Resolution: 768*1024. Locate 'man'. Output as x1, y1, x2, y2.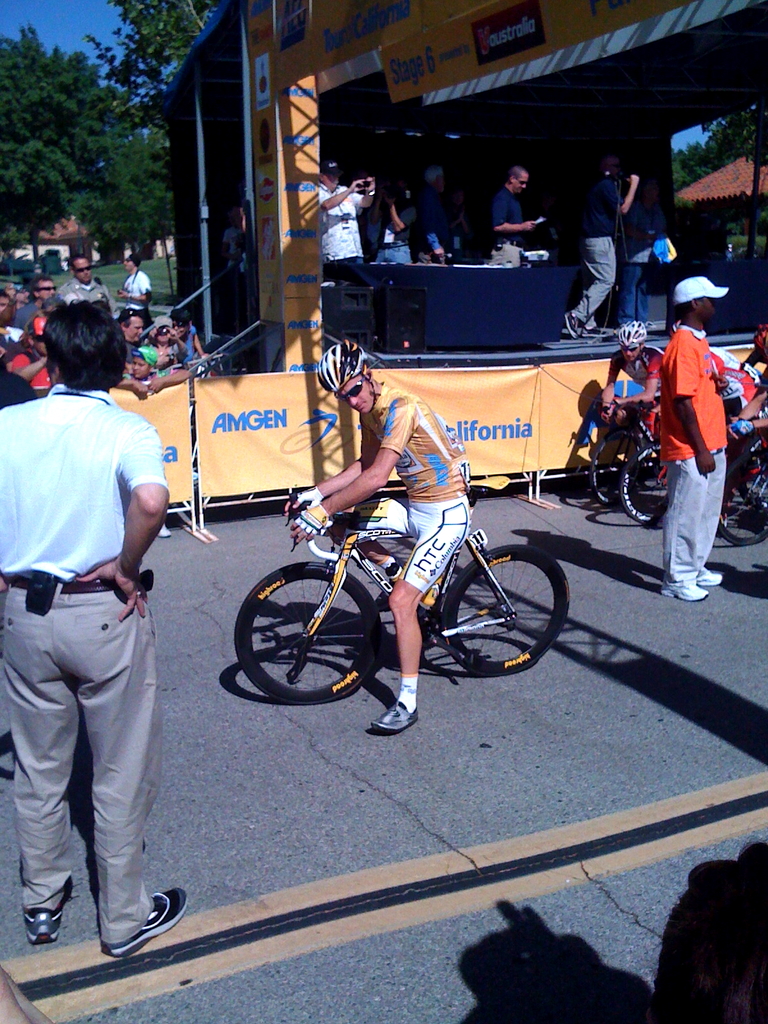
8, 274, 62, 326.
